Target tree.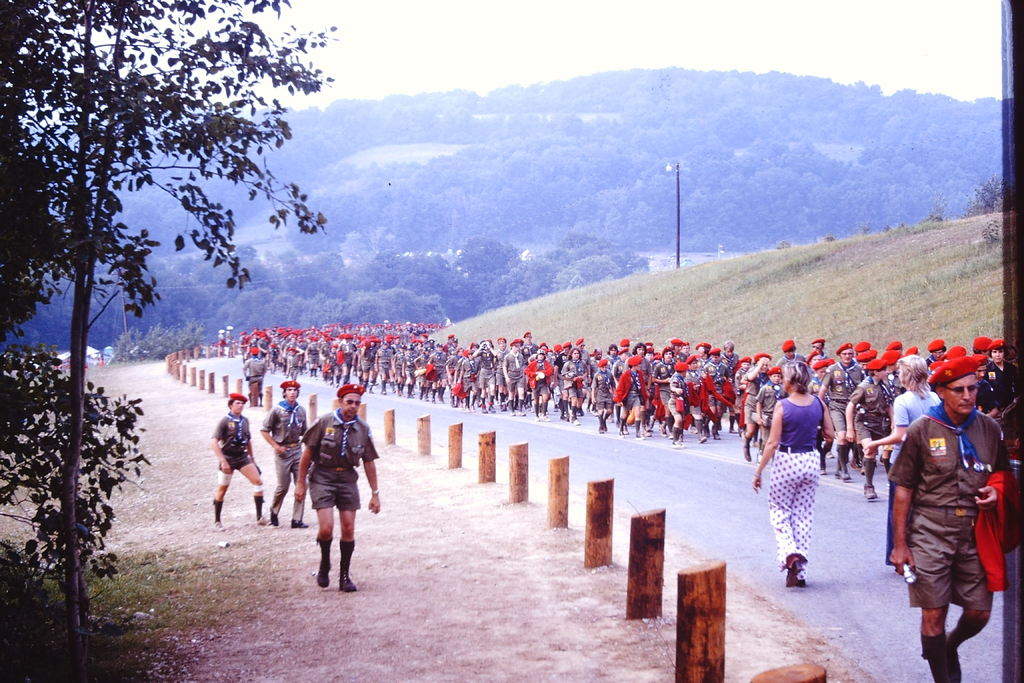
Target region: 662:147:725:245.
